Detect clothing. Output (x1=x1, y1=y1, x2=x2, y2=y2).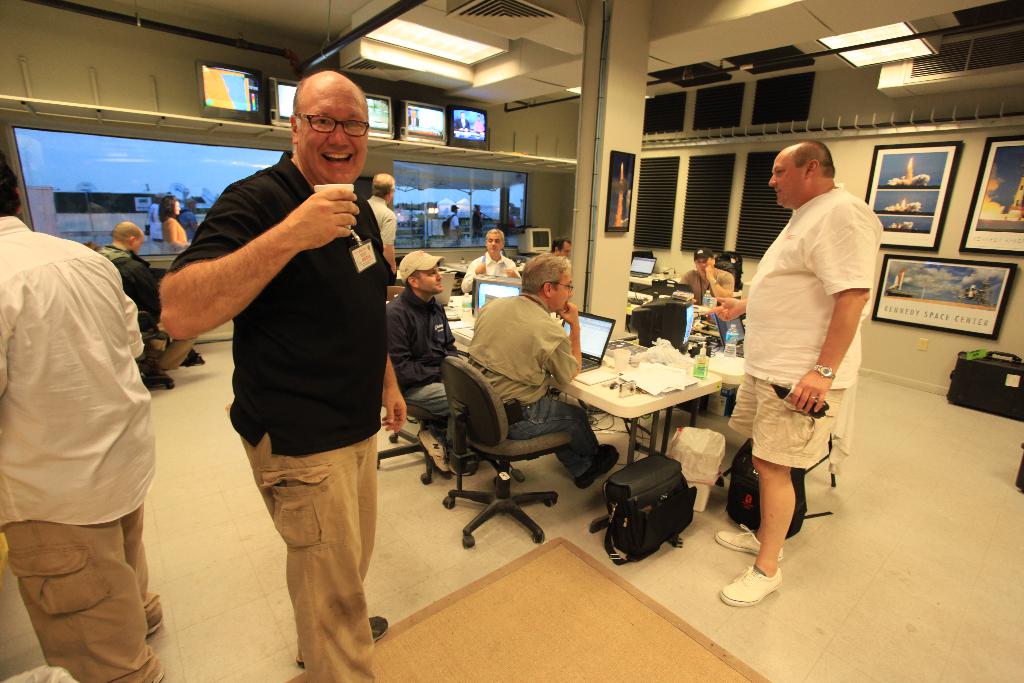
(x1=685, y1=268, x2=711, y2=293).
